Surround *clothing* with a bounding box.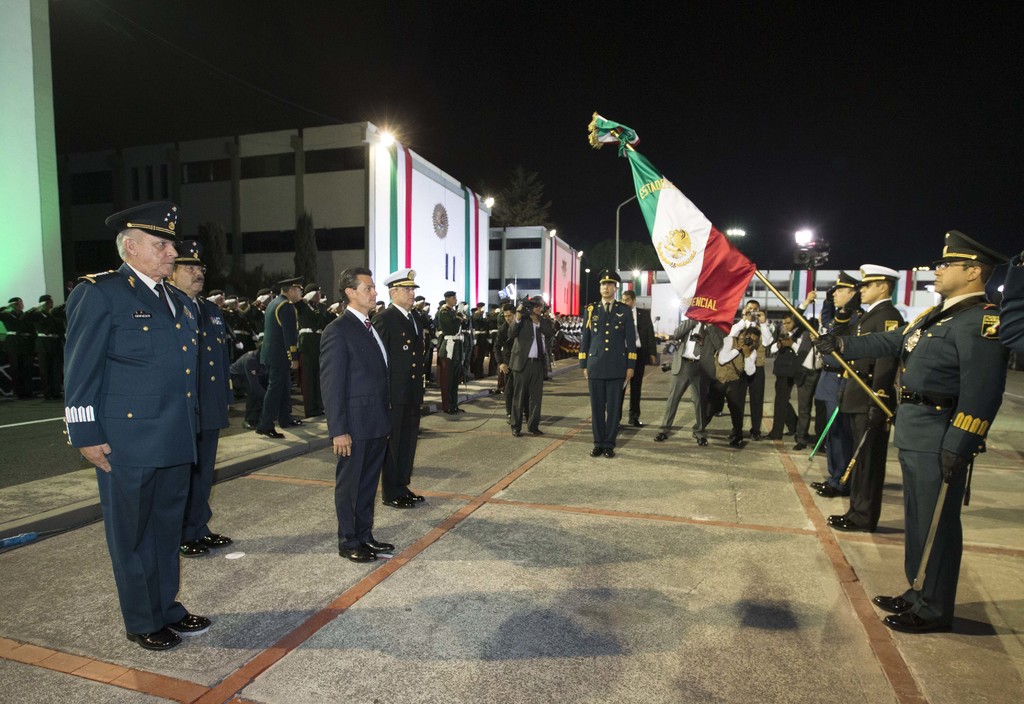
l=808, t=306, r=868, b=431.
